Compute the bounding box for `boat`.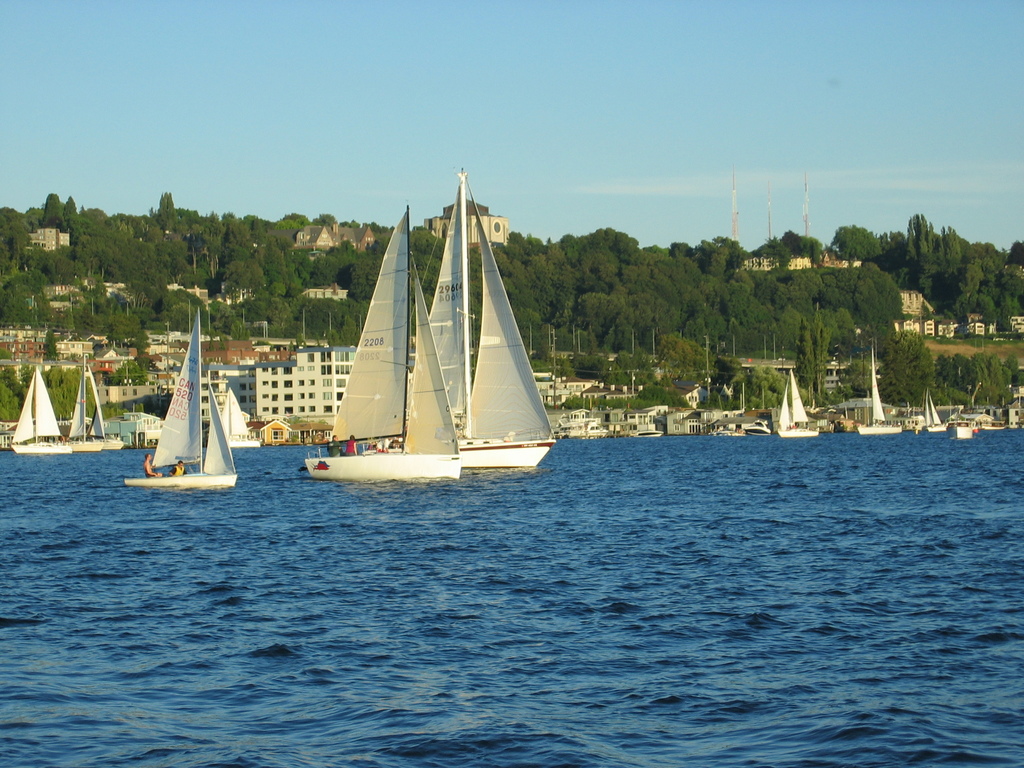
rect(66, 355, 129, 454).
